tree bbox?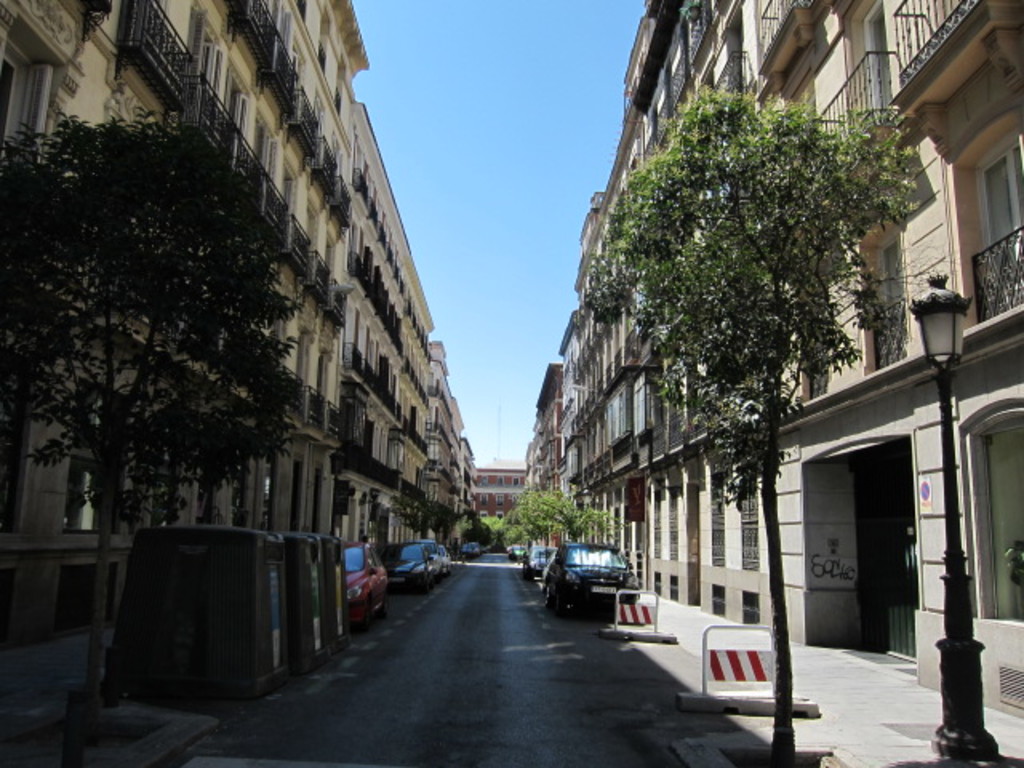
box(0, 106, 323, 766)
